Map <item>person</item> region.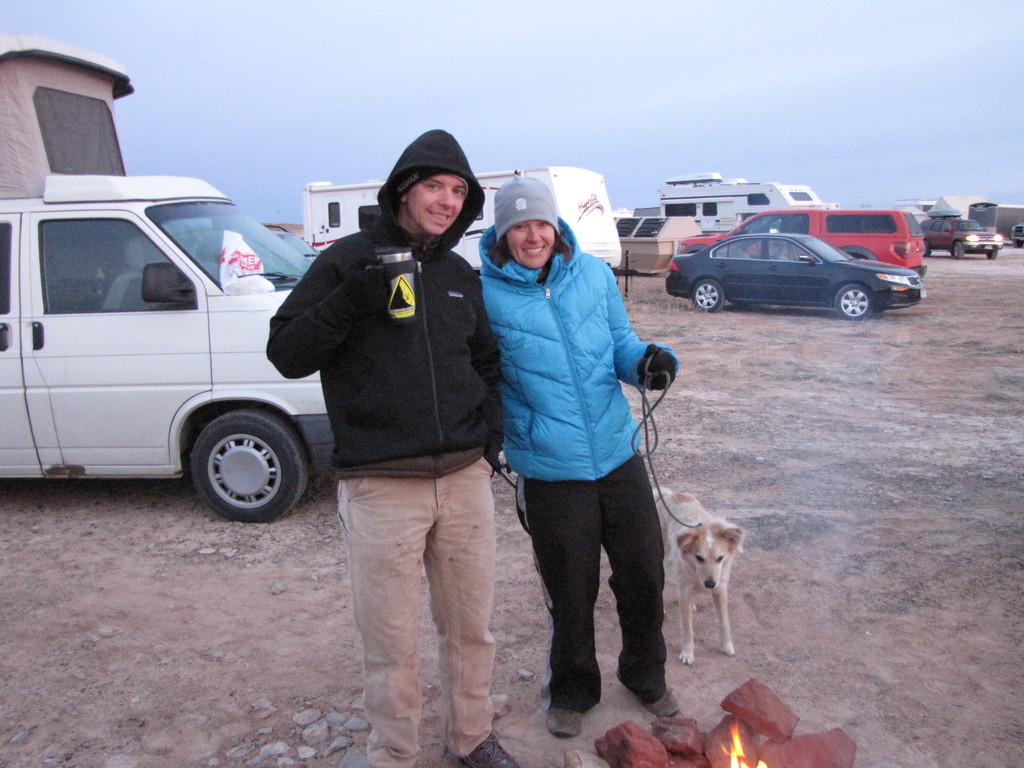
Mapped to select_region(467, 178, 679, 739).
